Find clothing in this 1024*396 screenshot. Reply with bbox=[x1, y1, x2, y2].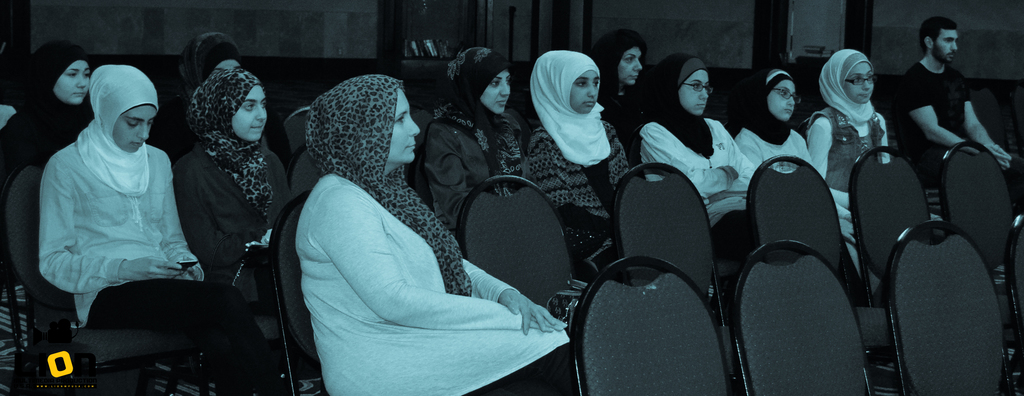
bbox=[644, 119, 764, 235].
